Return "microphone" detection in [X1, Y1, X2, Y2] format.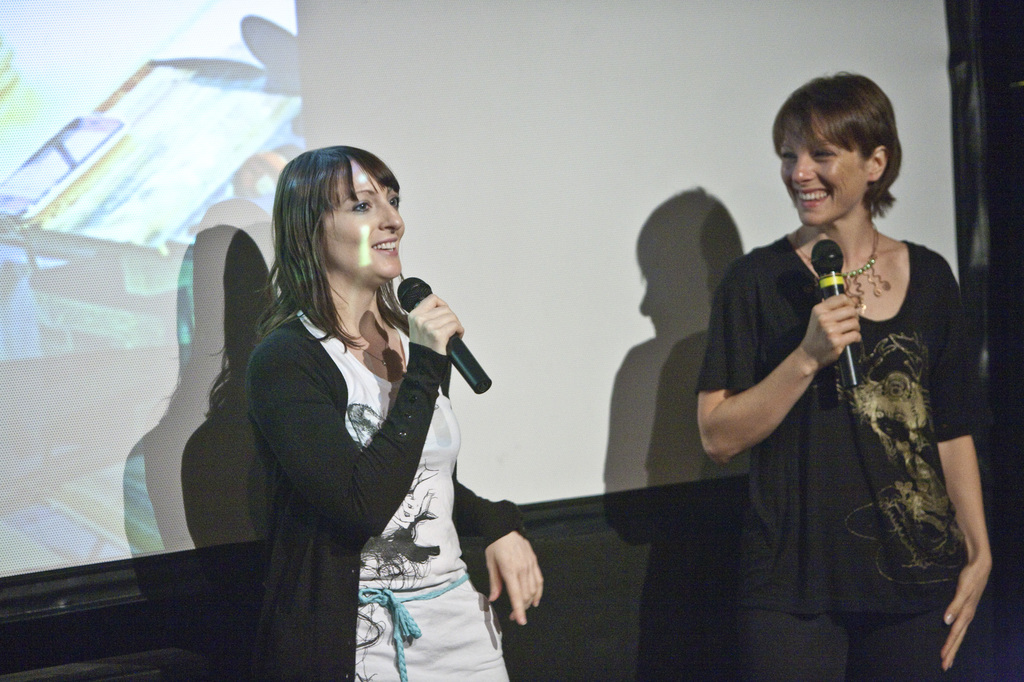
[809, 232, 861, 393].
